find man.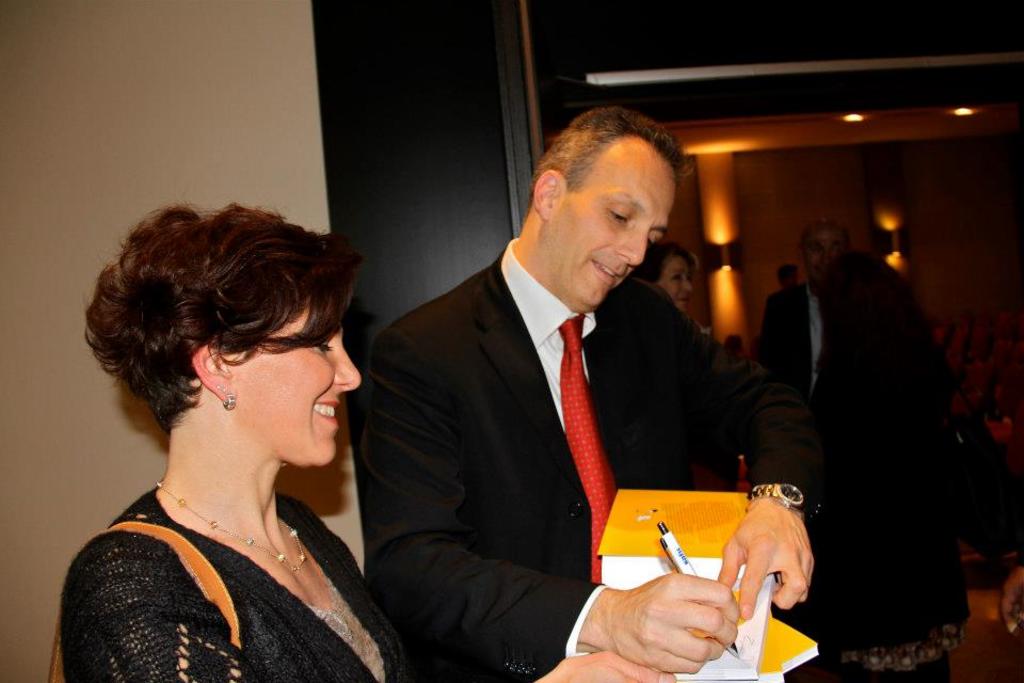
pyautogui.locateOnScreen(767, 264, 799, 325).
